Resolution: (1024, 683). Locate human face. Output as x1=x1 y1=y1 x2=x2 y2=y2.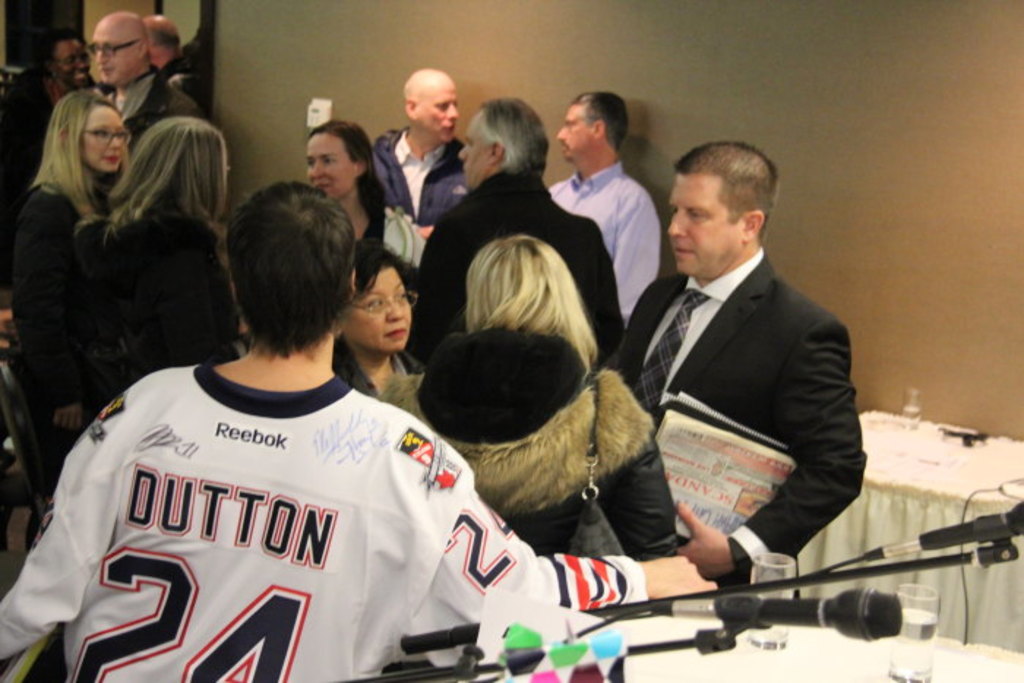
x1=53 y1=38 x2=89 y2=88.
